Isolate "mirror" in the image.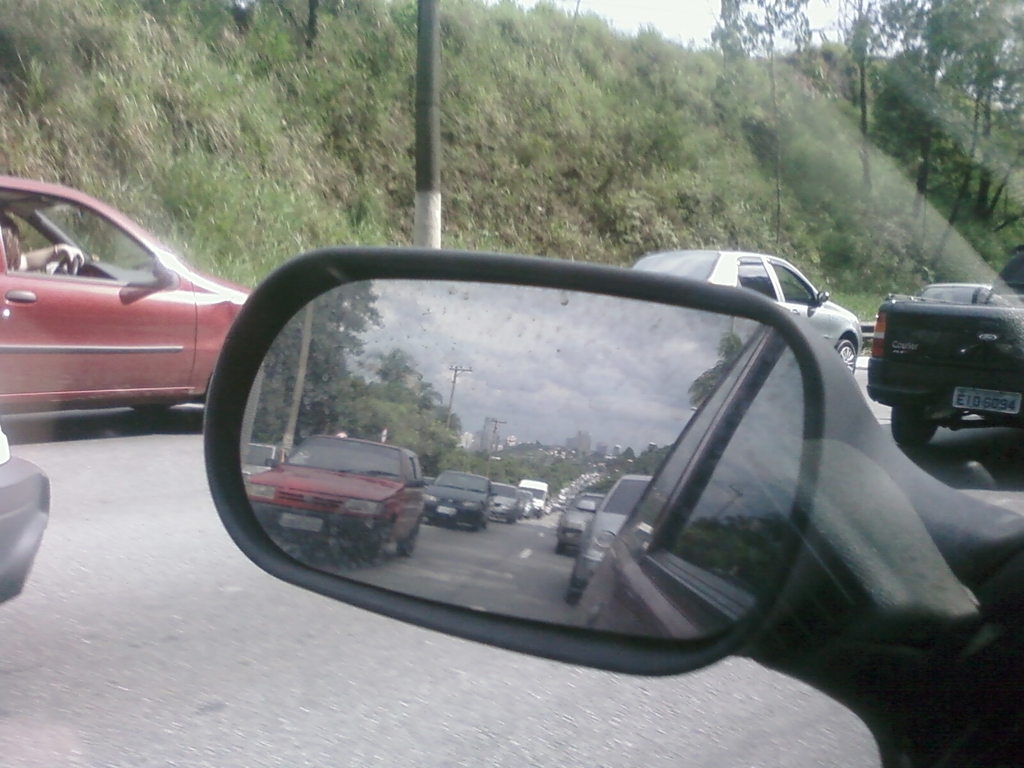
Isolated region: (33, 204, 153, 273).
